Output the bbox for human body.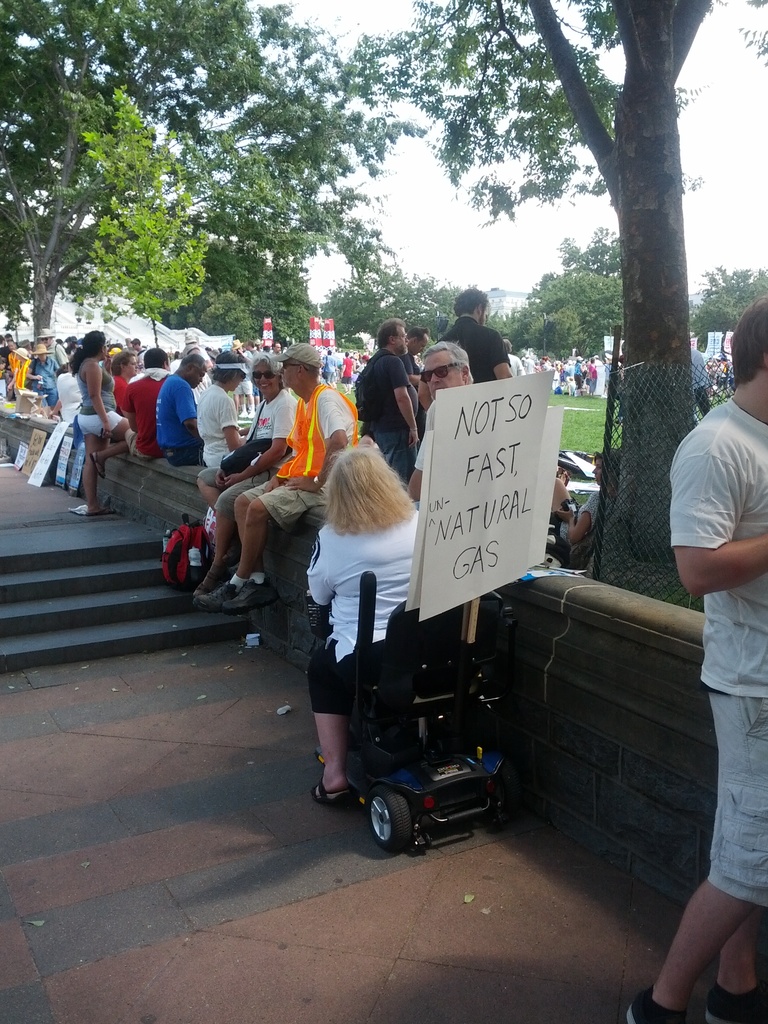
129/347/174/452.
